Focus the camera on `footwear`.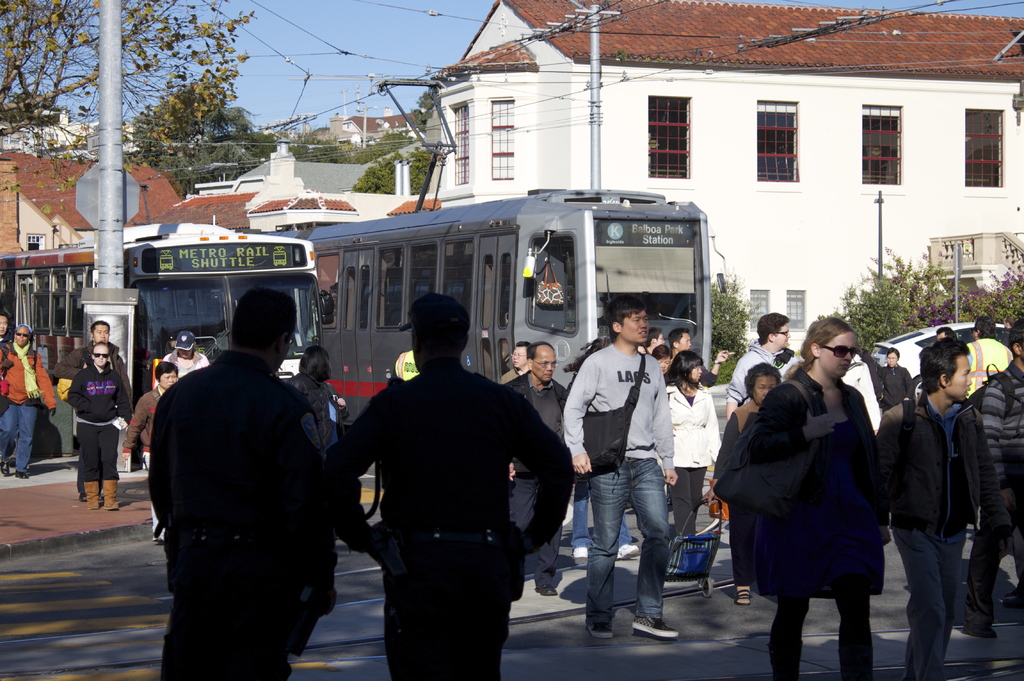
Focus region: region(733, 582, 749, 608).
